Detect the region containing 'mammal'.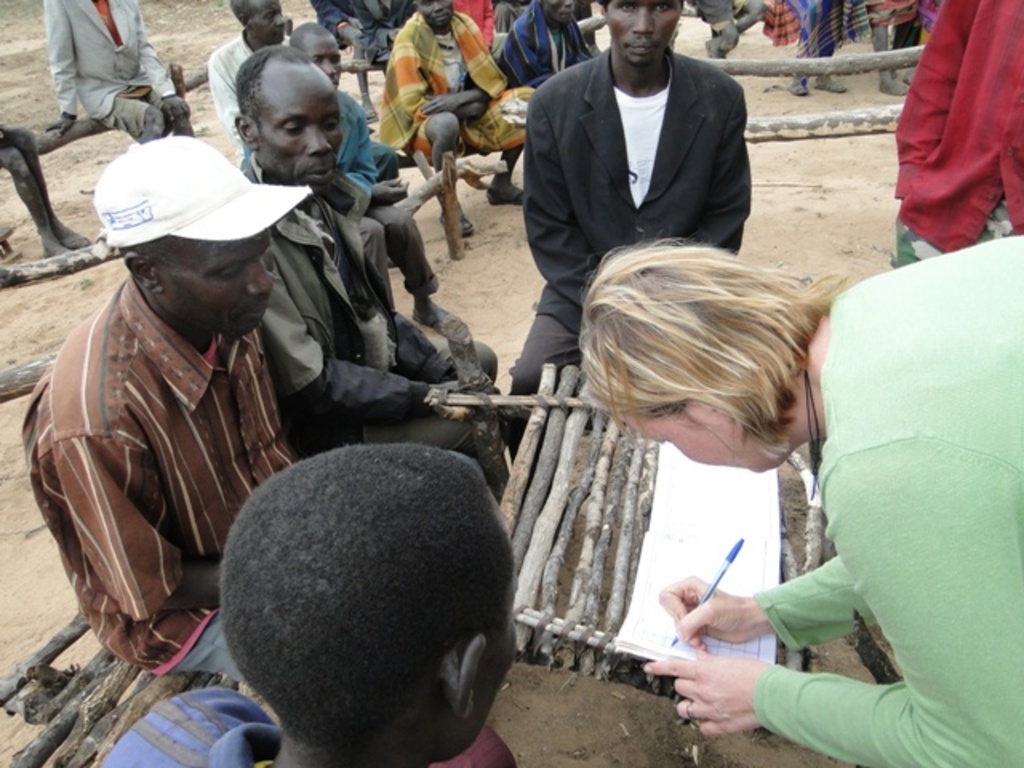
[238,18,466,338].
